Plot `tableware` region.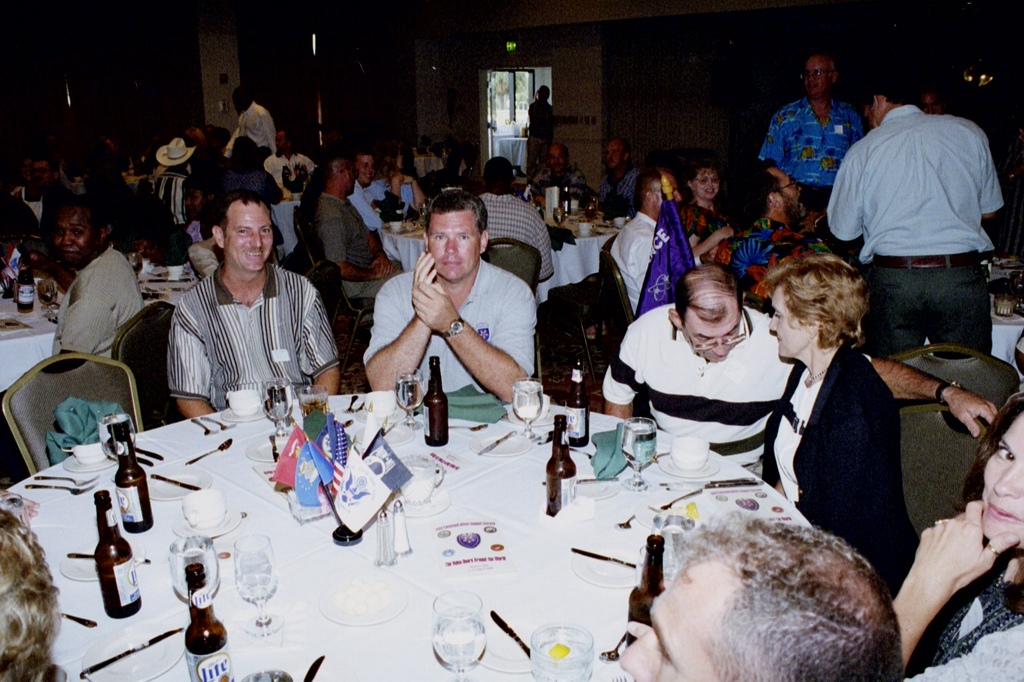
Plotted at select_region(193, 414, 219, 438).
